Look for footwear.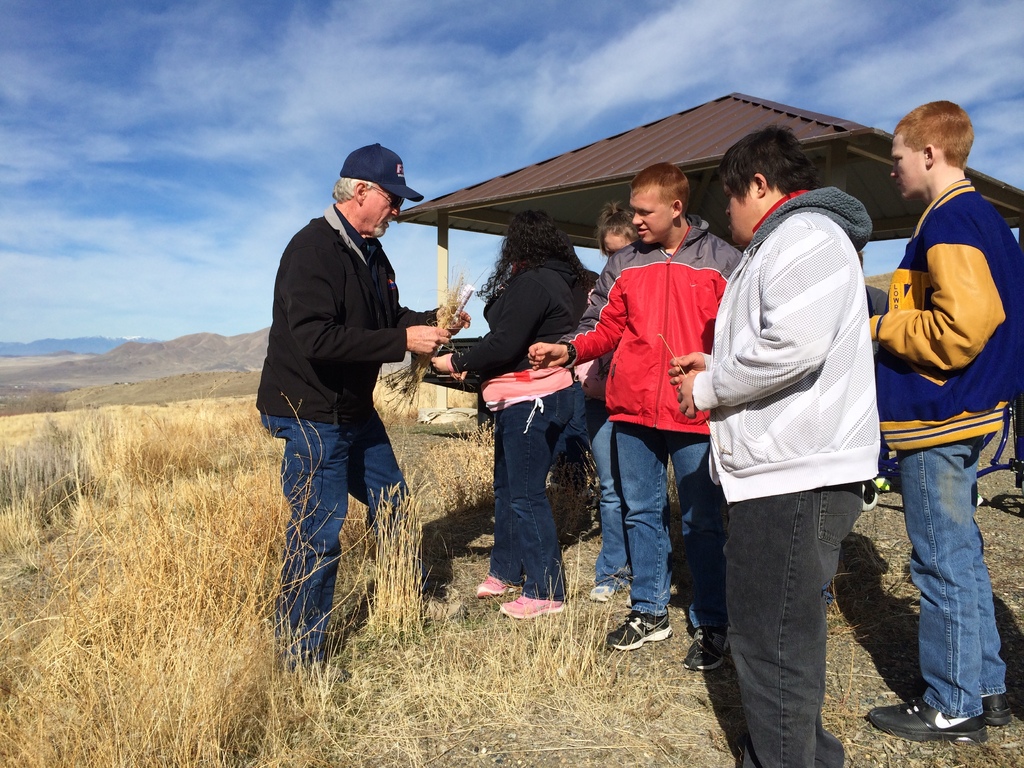
Found: [left=478, top=559, right=526, bottom=598].
